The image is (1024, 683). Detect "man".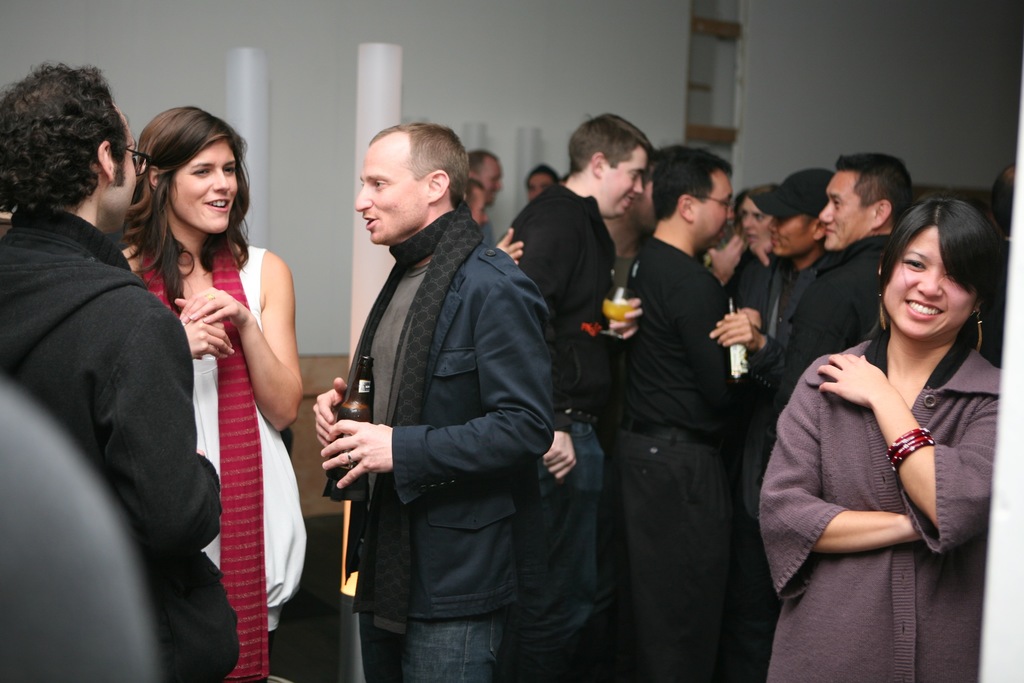
Detection: (x1=612, y1=140, x2=771, y2=682).
